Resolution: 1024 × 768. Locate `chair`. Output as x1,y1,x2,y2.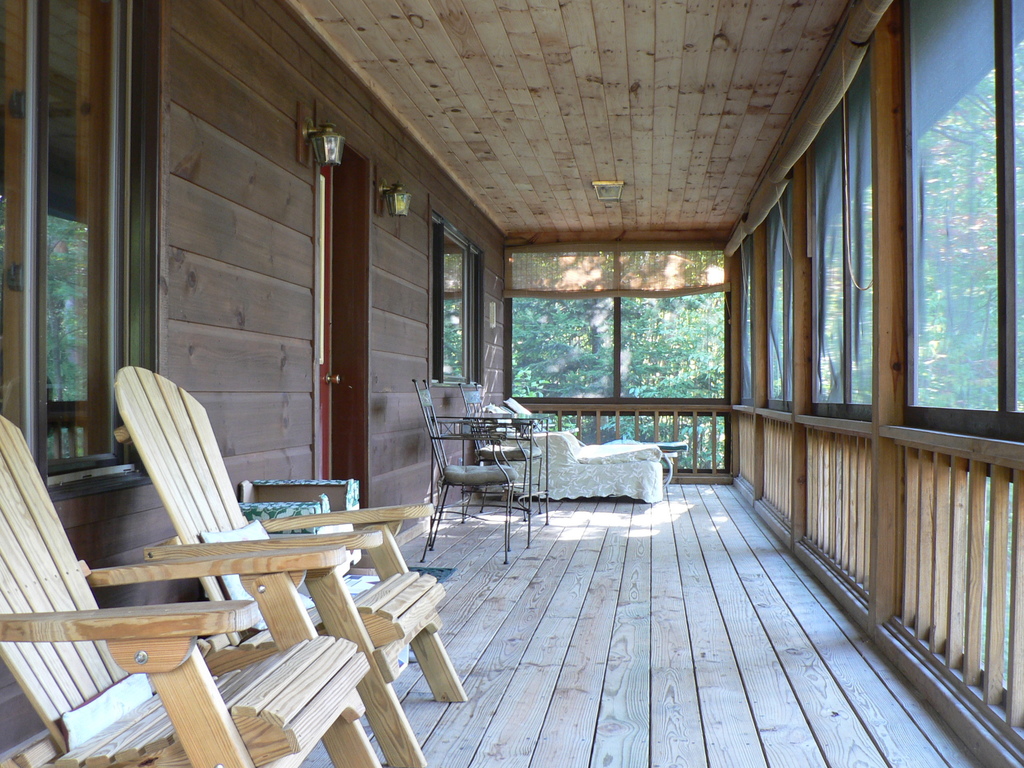
0,410,391,767.
